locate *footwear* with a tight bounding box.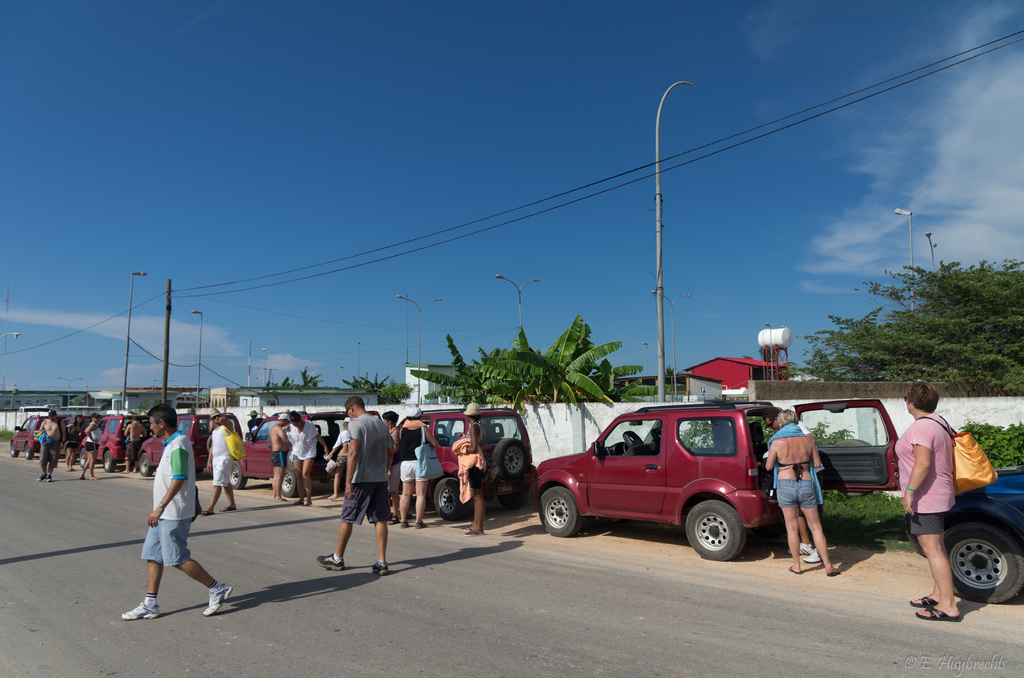
914/612/965/622.
